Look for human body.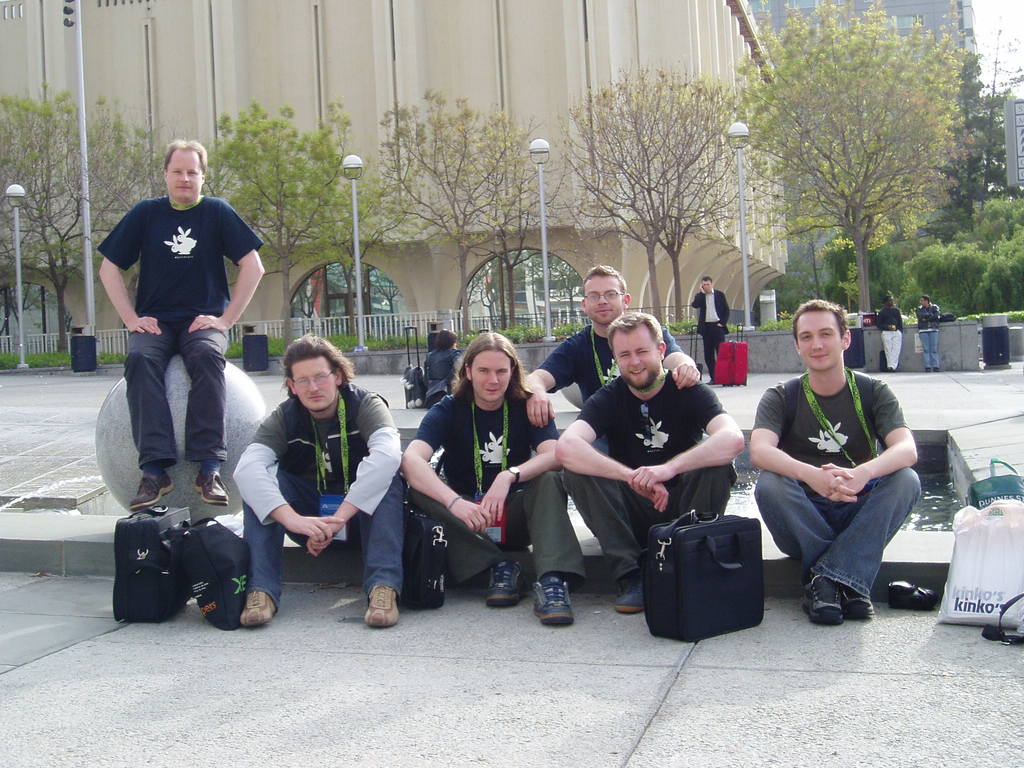
Found: [522, 268, 702, 431].
